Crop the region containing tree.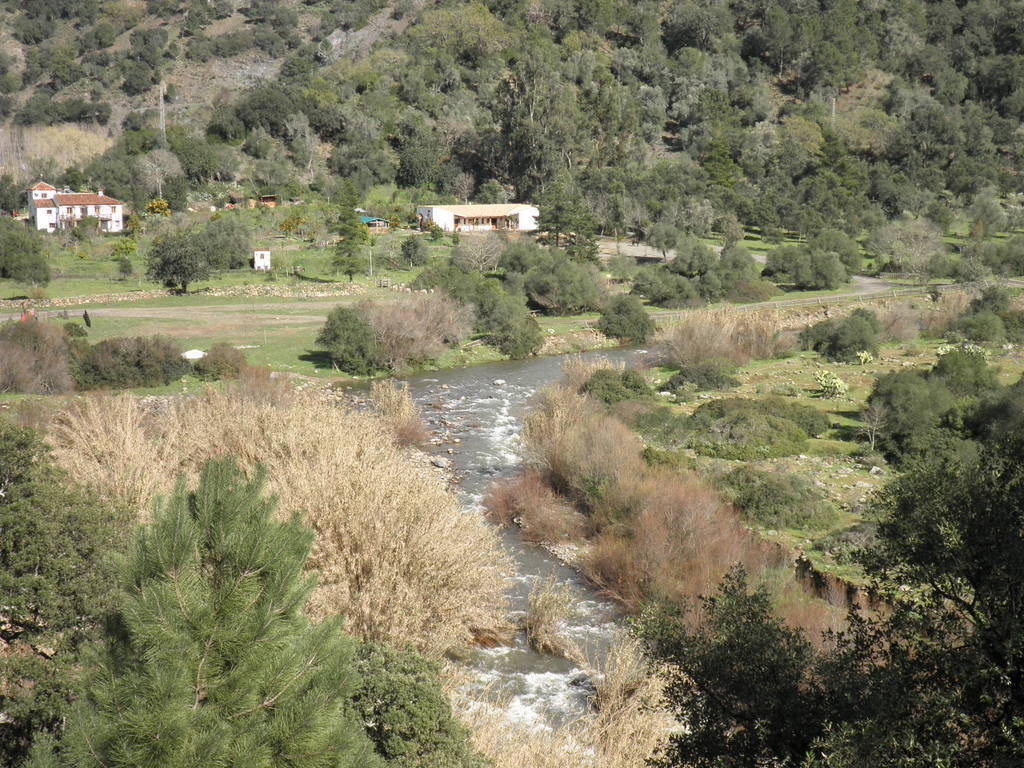
Crop region: 212/29/257/58.
